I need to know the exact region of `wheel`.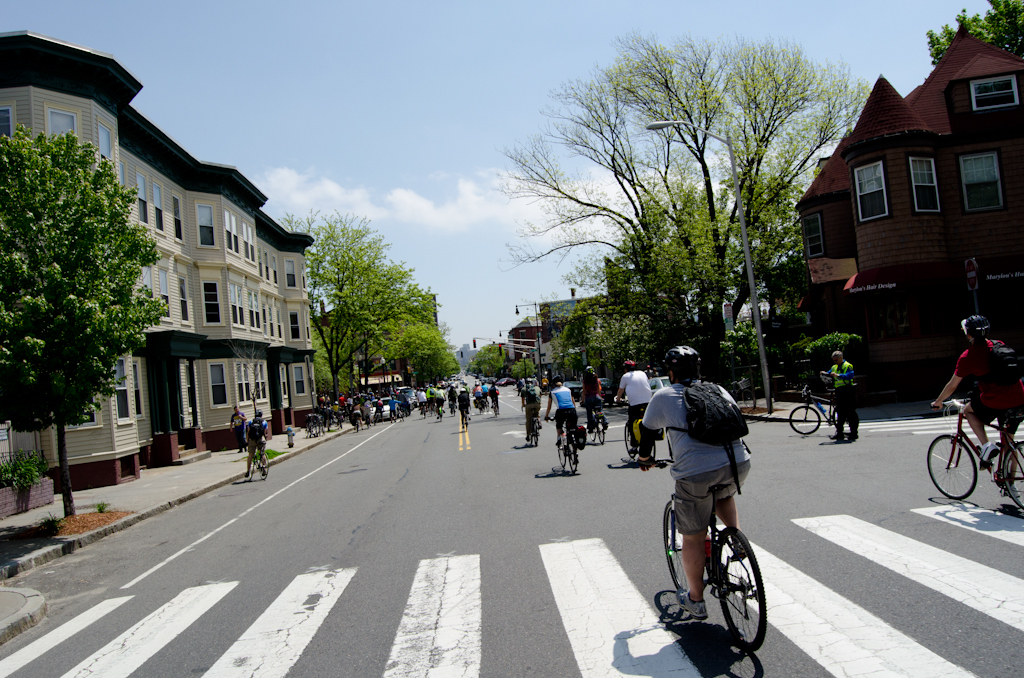
Region: BBox(248, 457, 254, 480).
